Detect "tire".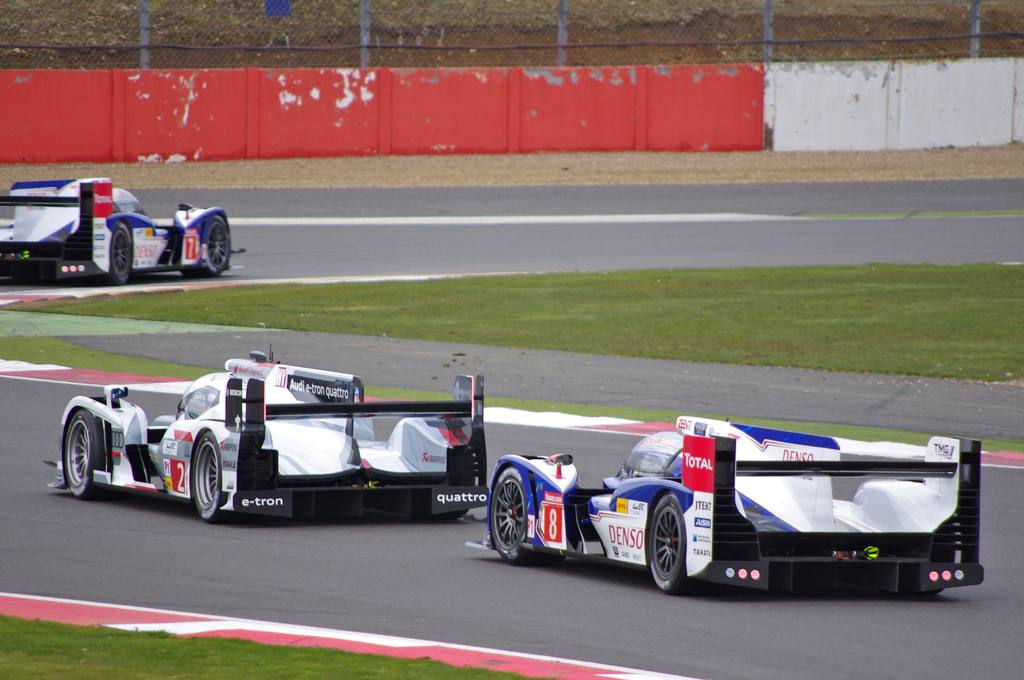
Detected at left=189, top=434, right=221, bottom=521.
